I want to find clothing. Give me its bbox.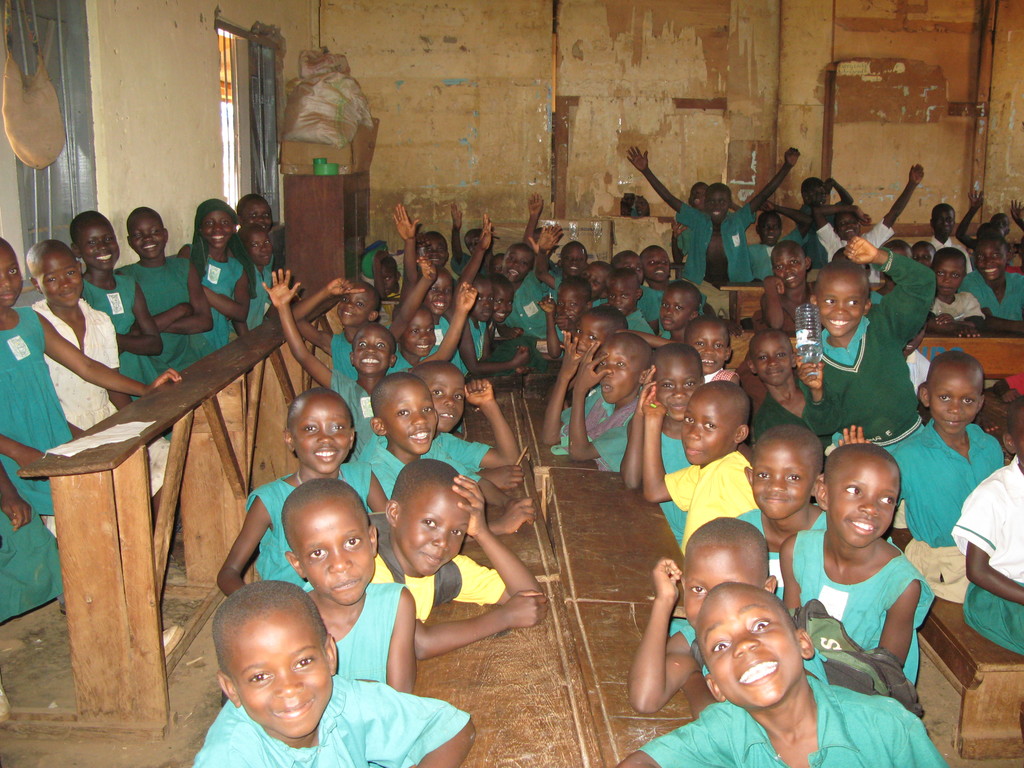
select_region(449, 250, 494, 282).
